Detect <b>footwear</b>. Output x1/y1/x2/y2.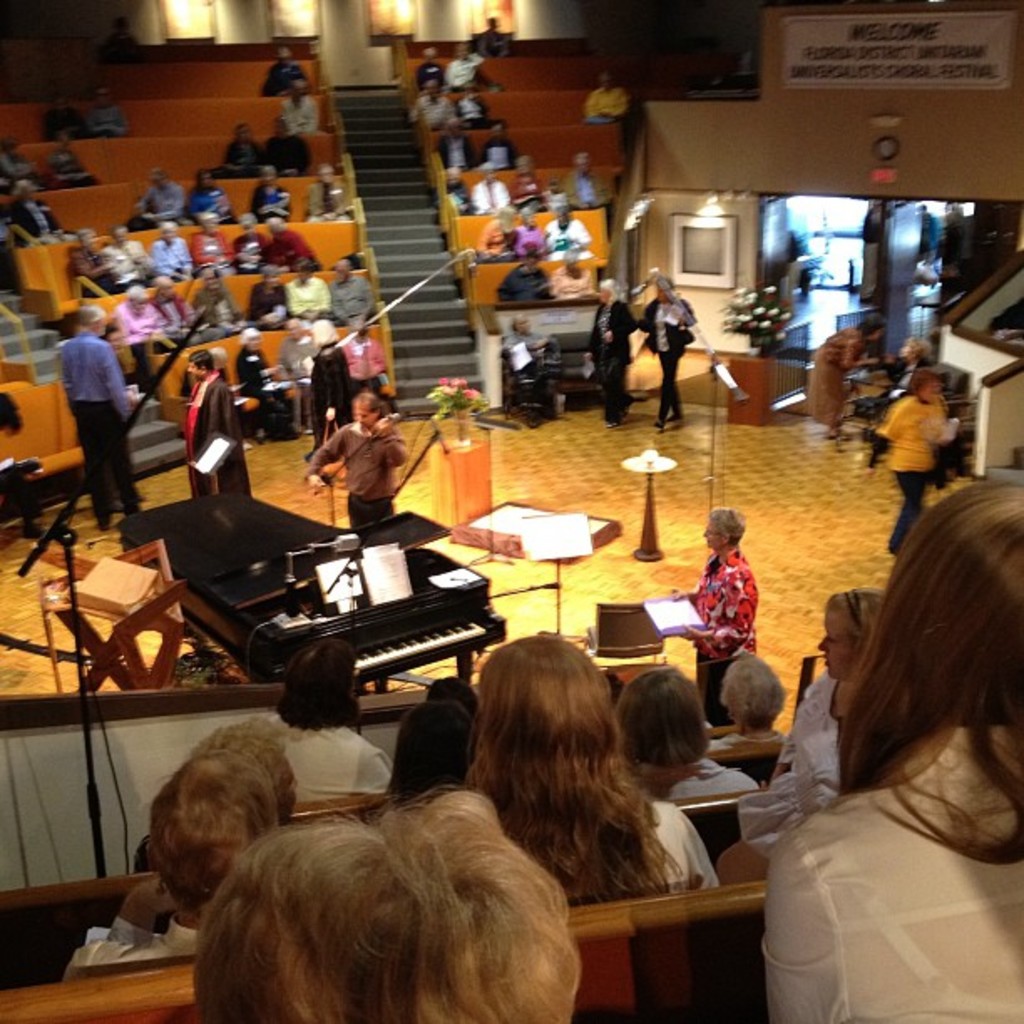
676/410/686/420.
